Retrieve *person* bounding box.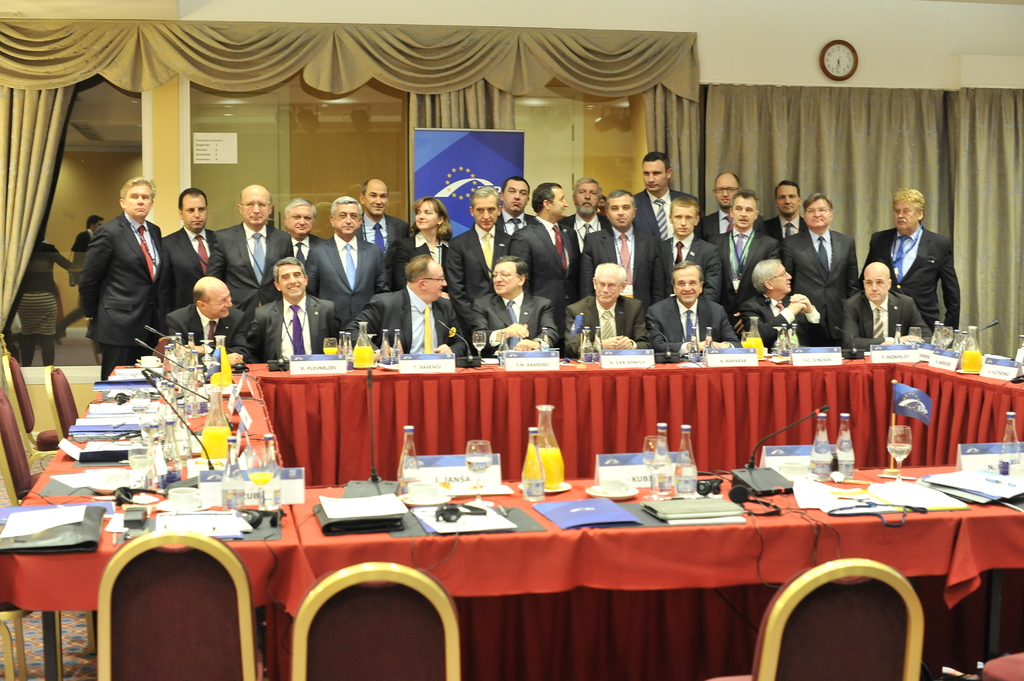
Bounding box: box(627, 150, 691, 243).
